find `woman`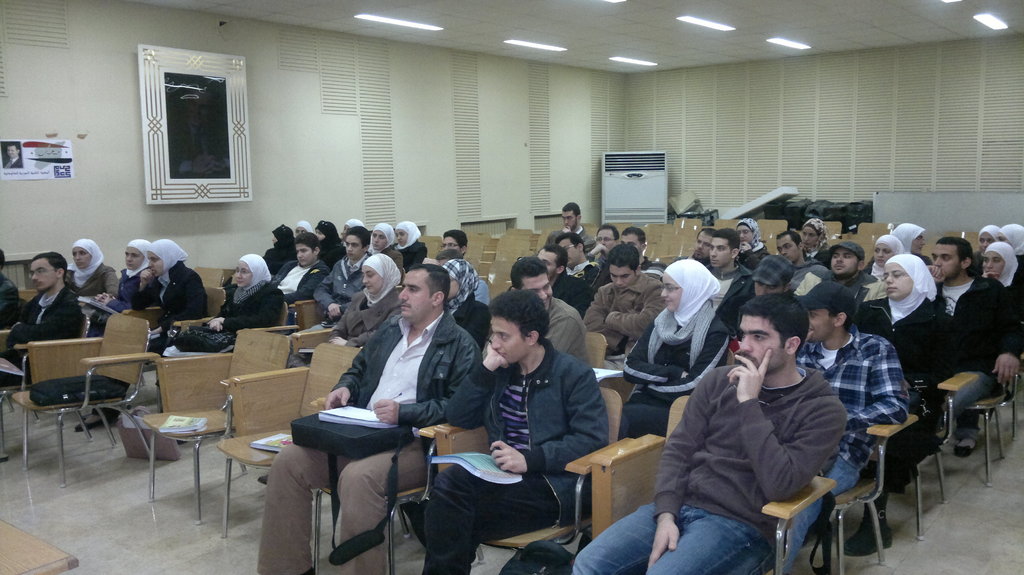
442, 258, 492, 352
